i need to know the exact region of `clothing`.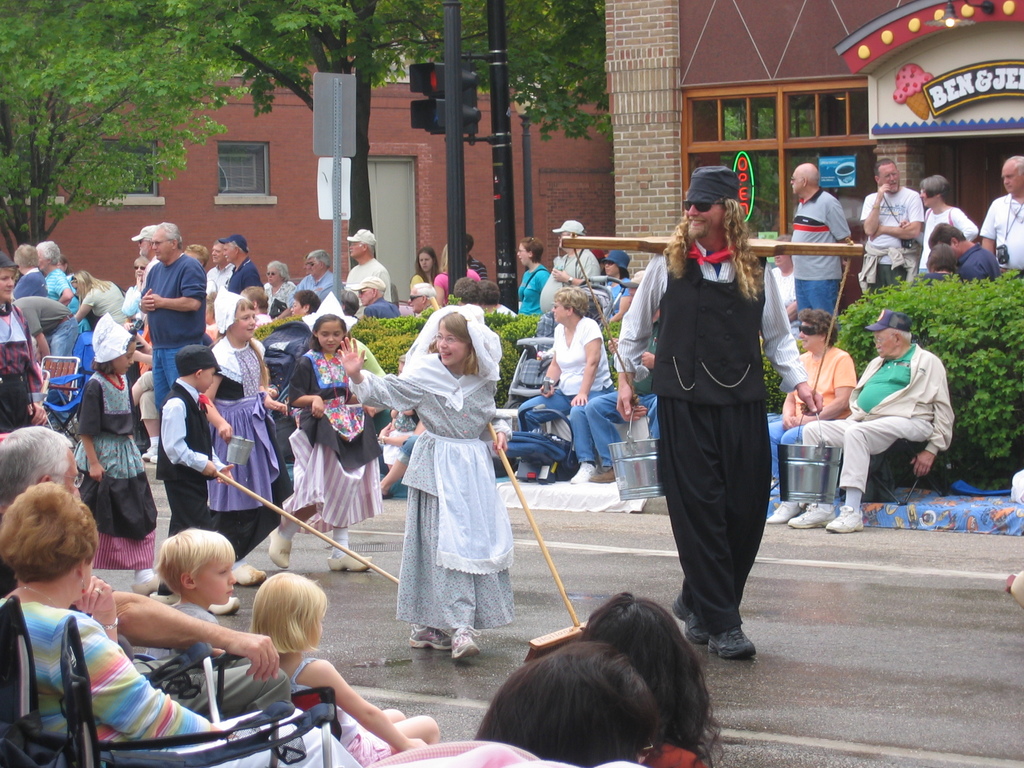
Region: bbox=(920, 206, 977, 275).
